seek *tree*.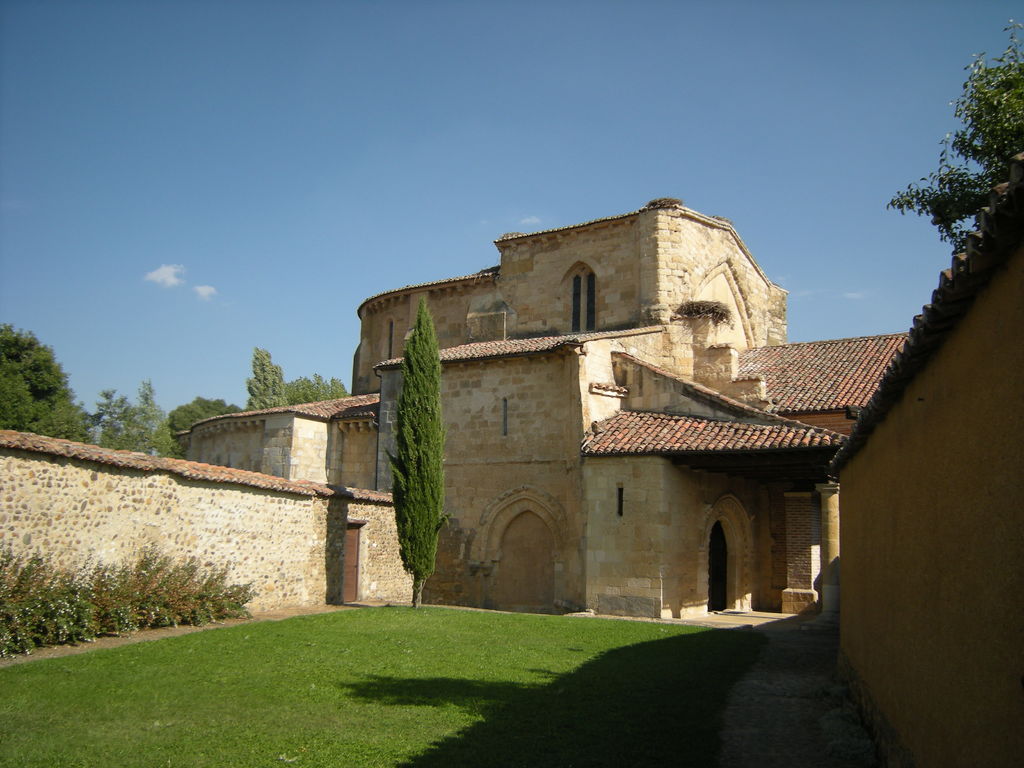
rect(101, 376, 173, 457).
